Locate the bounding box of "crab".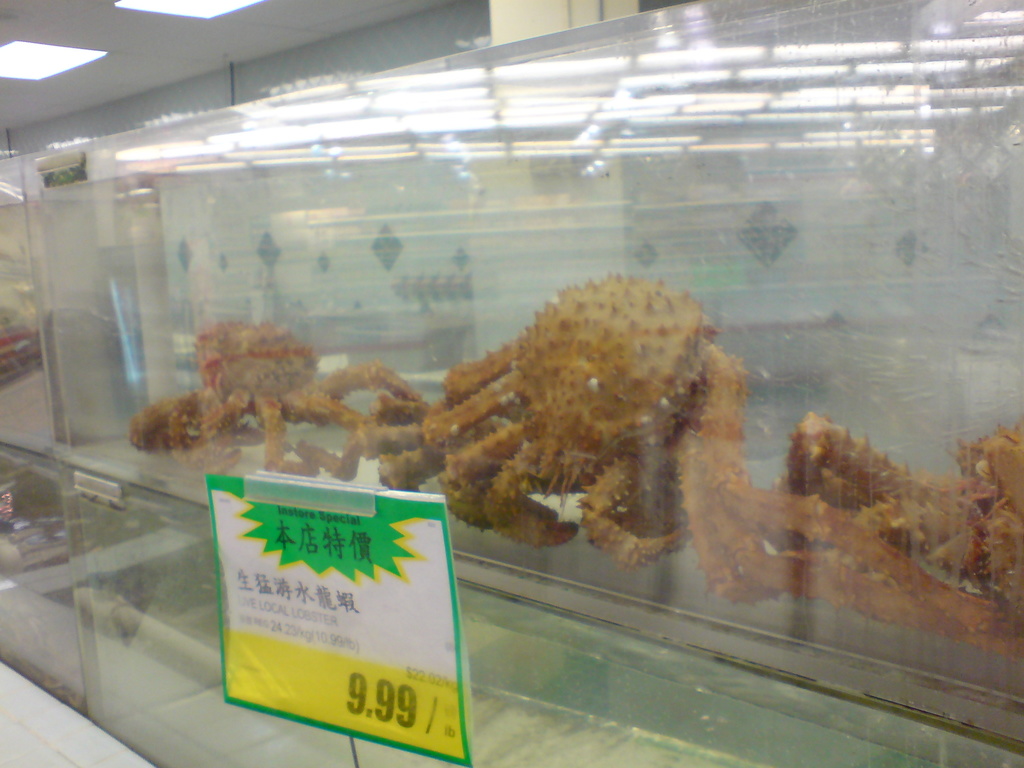
Bounding box: [125, 316, 419, 478].
